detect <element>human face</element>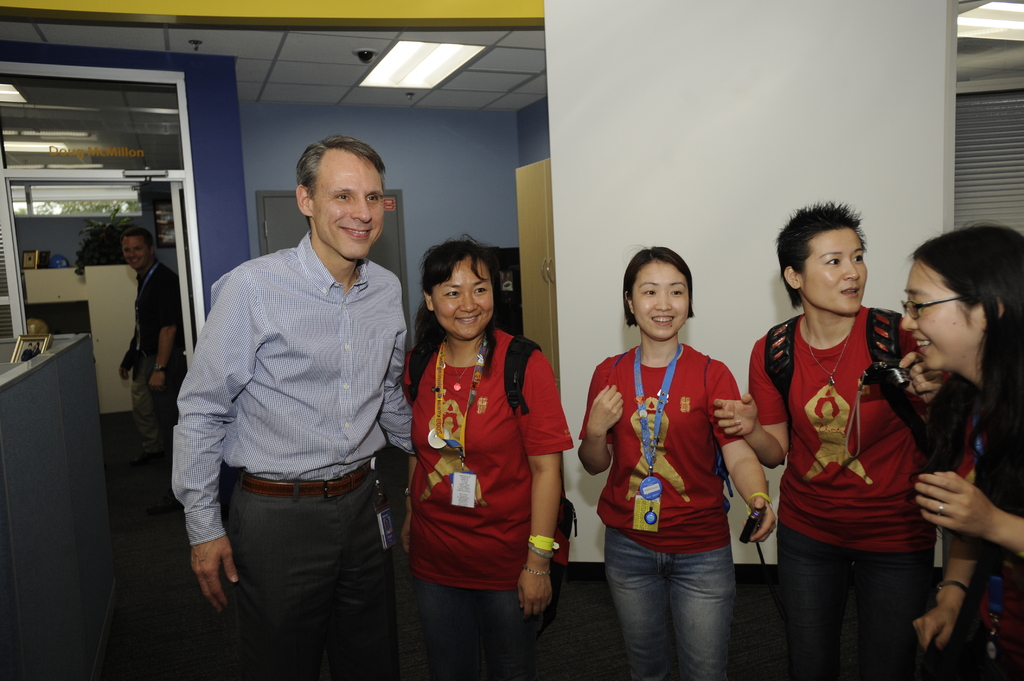
(left=902, top=261, right=977, bottom=371)
